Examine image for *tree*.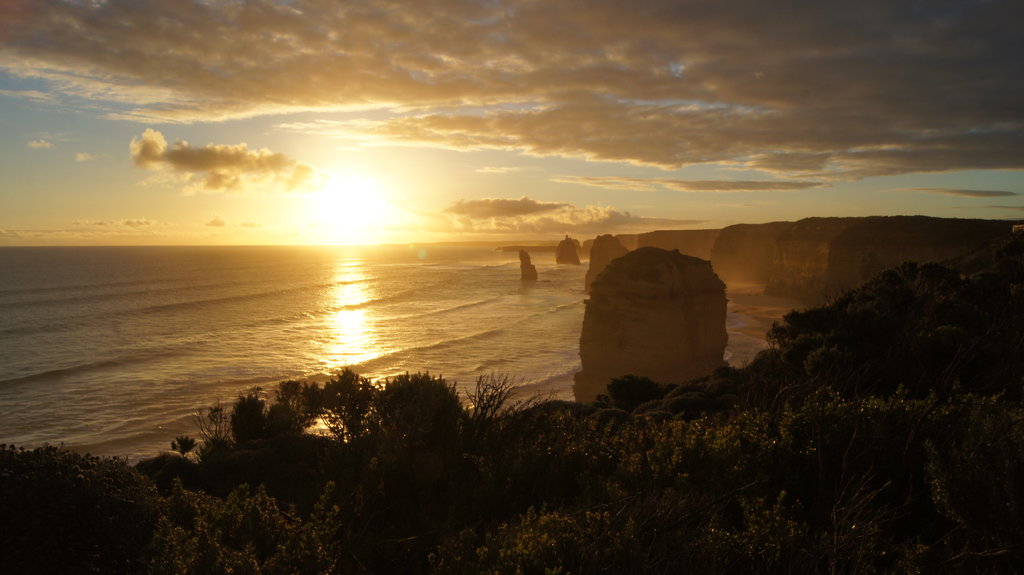
Examination result: box=[371, 366, 465, 477].
